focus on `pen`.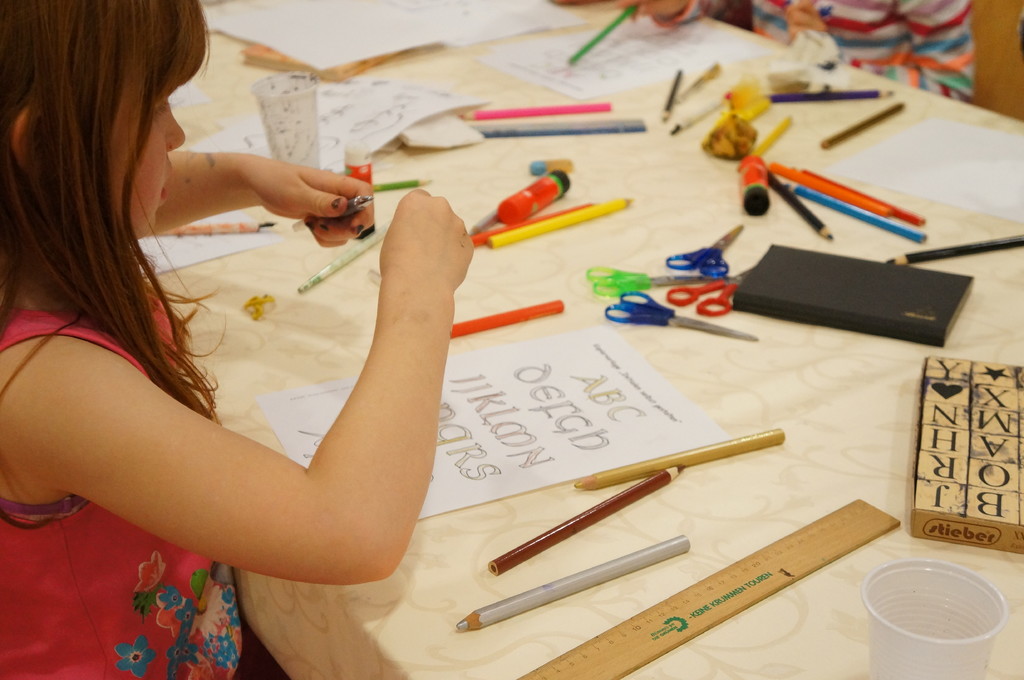
Focused at <box>446,310,566,334</box>.
